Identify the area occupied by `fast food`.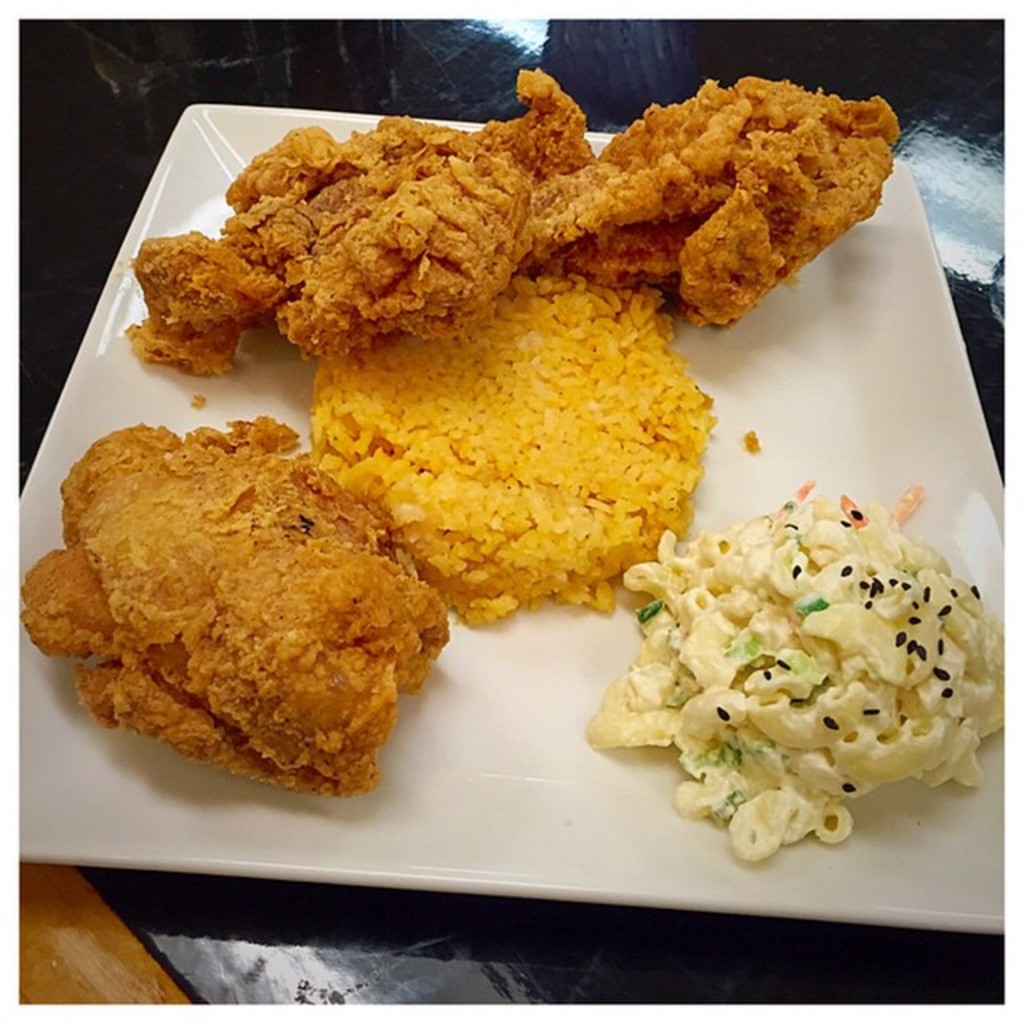
Area: 291,258,714,629.
